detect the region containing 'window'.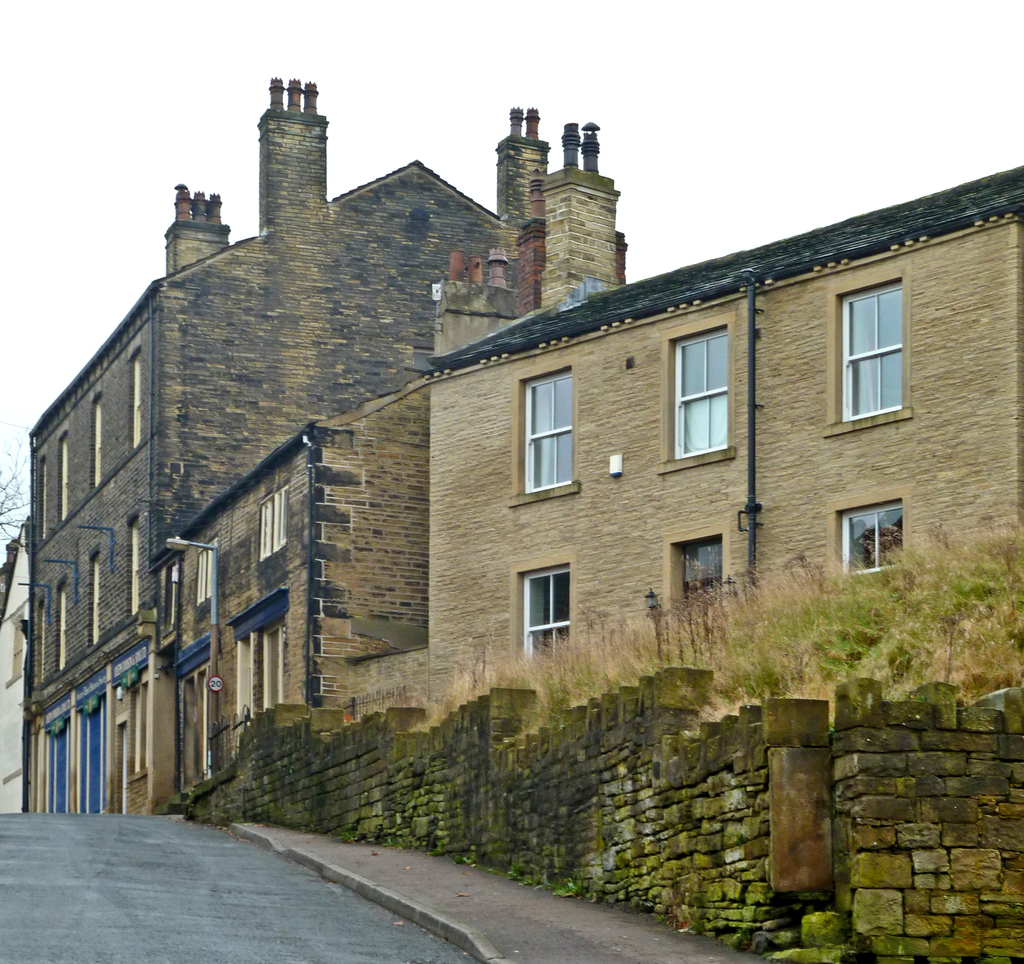
(x1=666, y1=537, x2=719, y2=603).
